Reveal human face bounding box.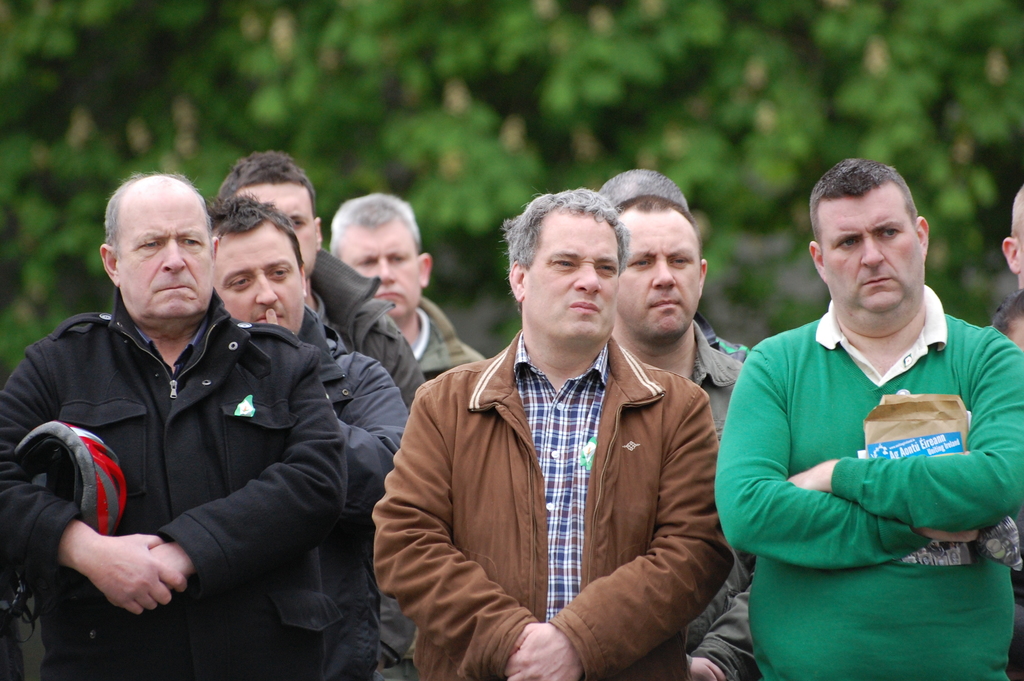
Revealed: <region>342, 217, 423, 321</region>.
